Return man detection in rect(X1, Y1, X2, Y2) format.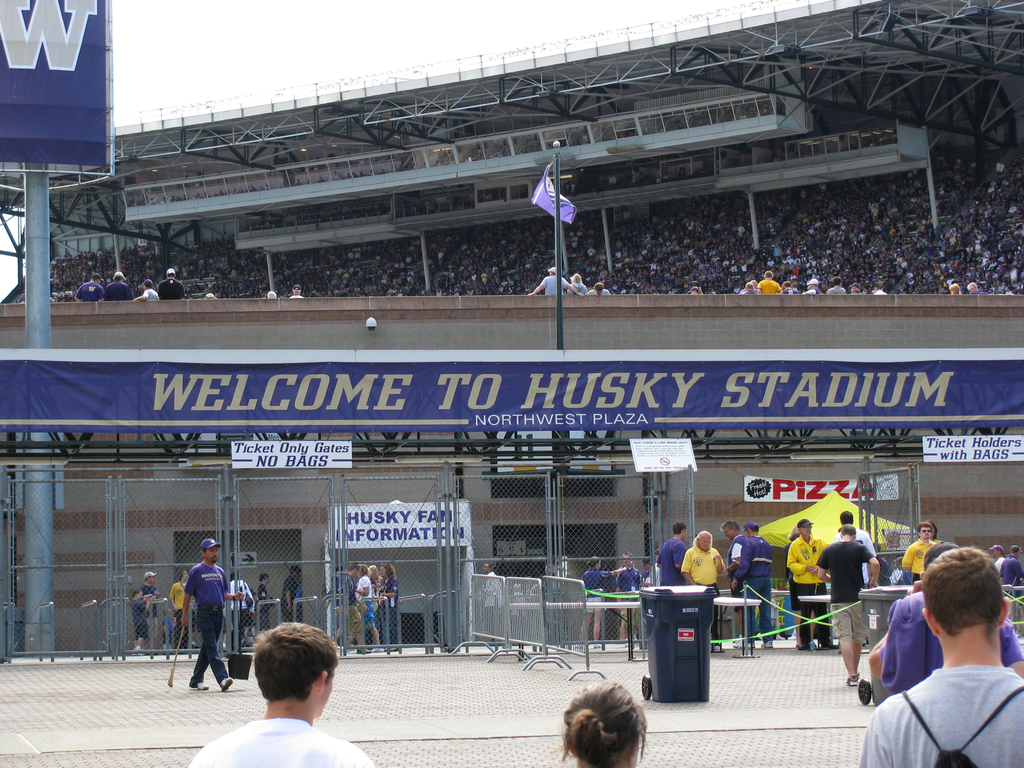
rect(639, 558, 672, 595).
